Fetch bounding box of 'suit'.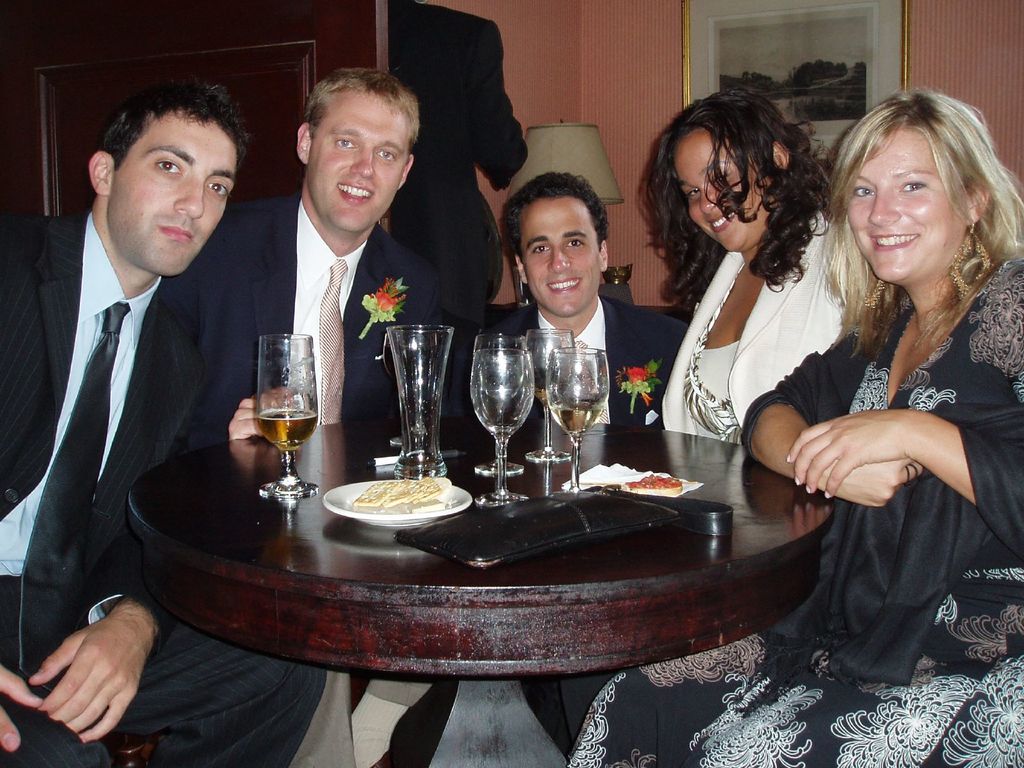
Bbox: (459,301,692,427).
